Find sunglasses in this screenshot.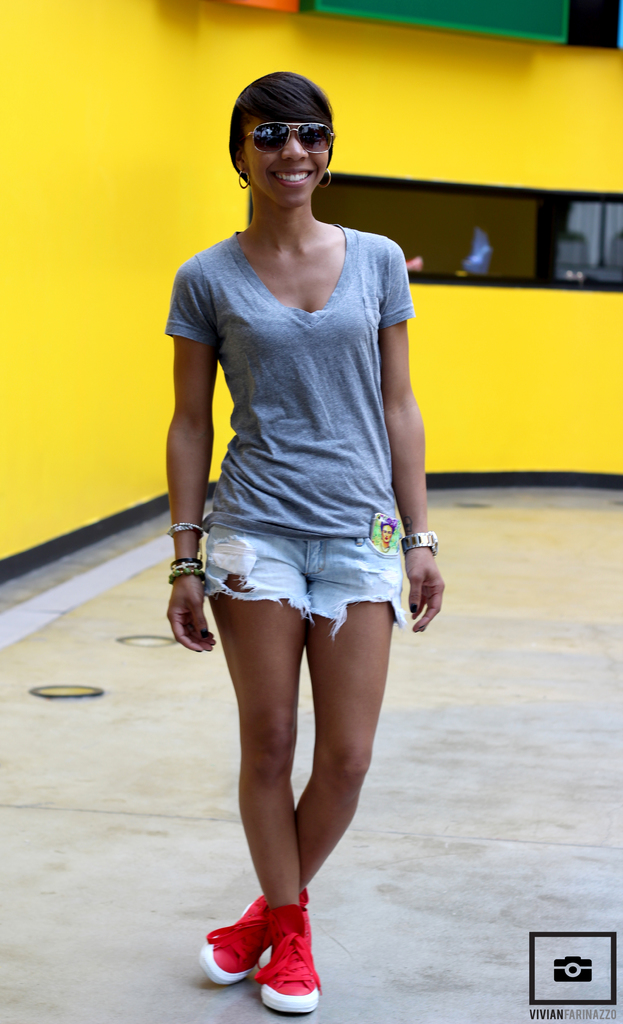
The bounding box for sunglasses is left=233, top=107, right=339, bottom=156.
